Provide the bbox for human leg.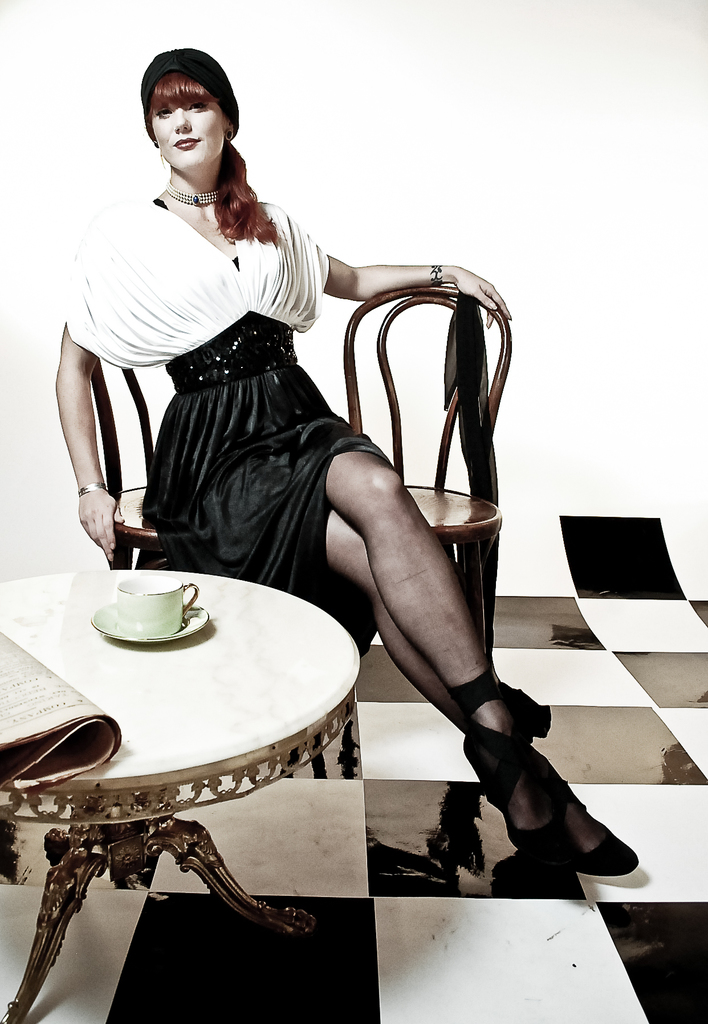
box(308, 492, 555, 767).
